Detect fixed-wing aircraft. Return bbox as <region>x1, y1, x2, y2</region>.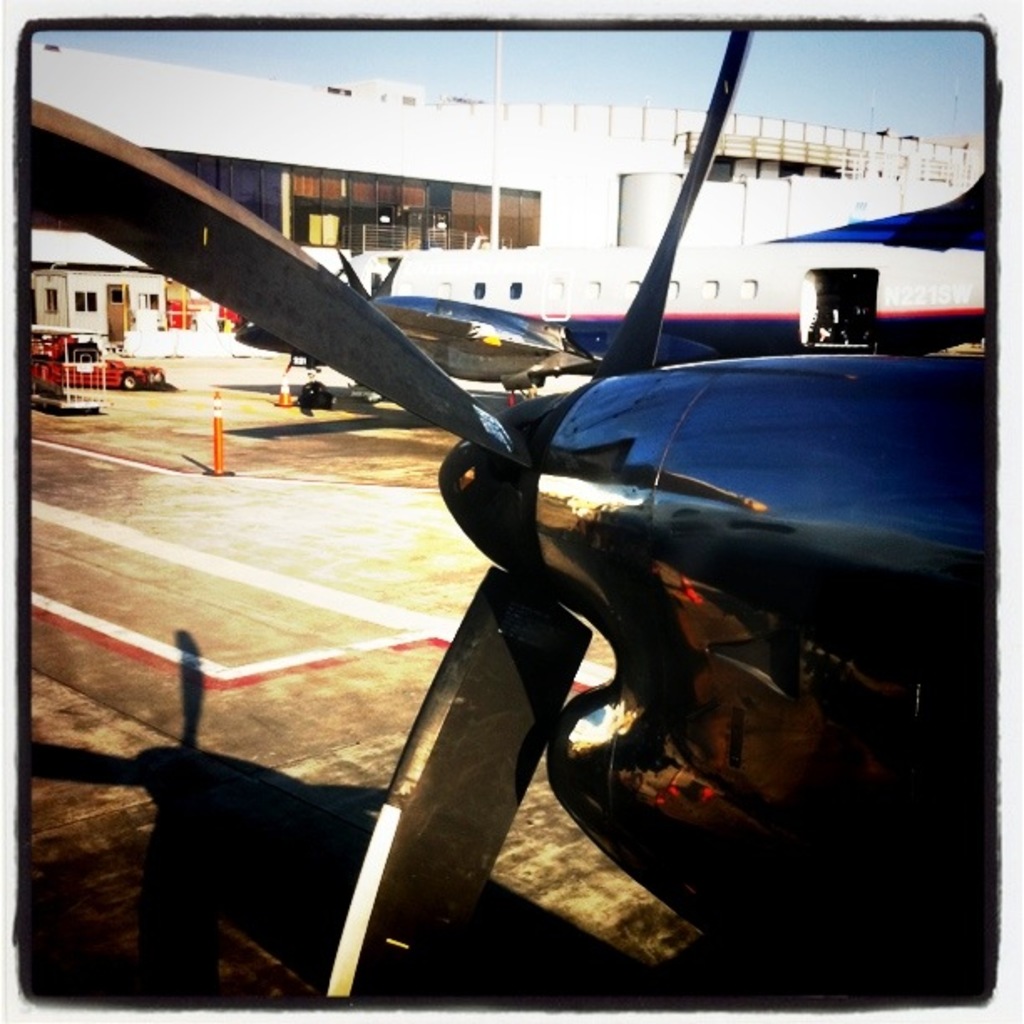
<region>104, 104, 1002, 1004</region>.
